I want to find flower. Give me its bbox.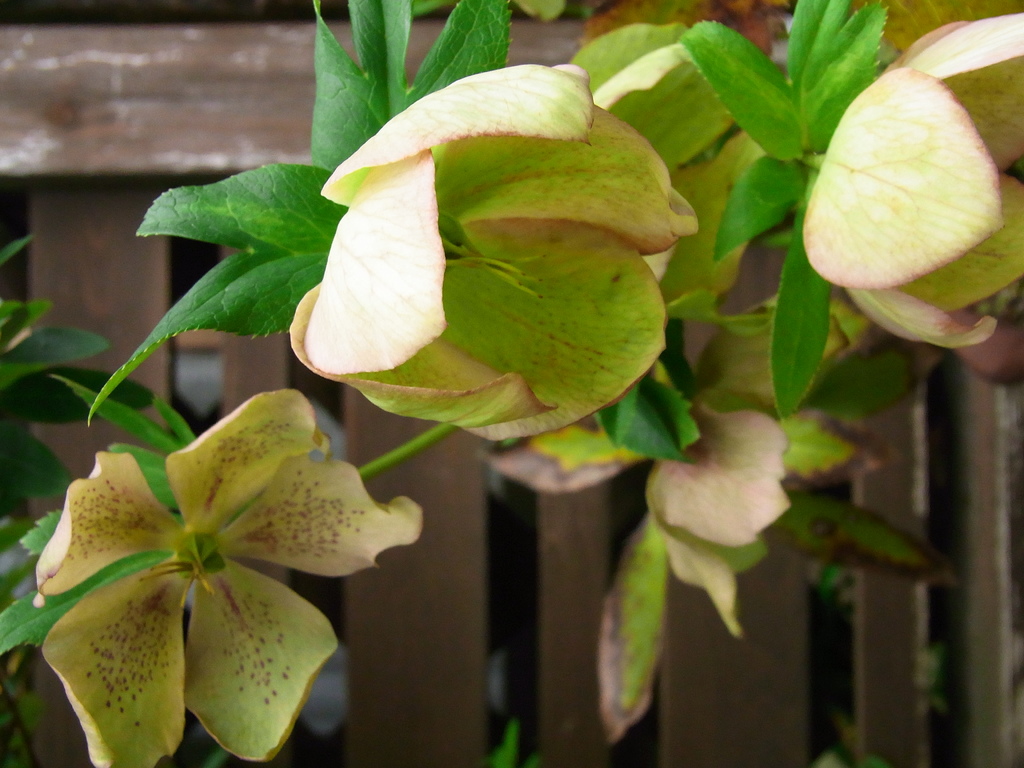
detection(27, 390, 397, 718).
